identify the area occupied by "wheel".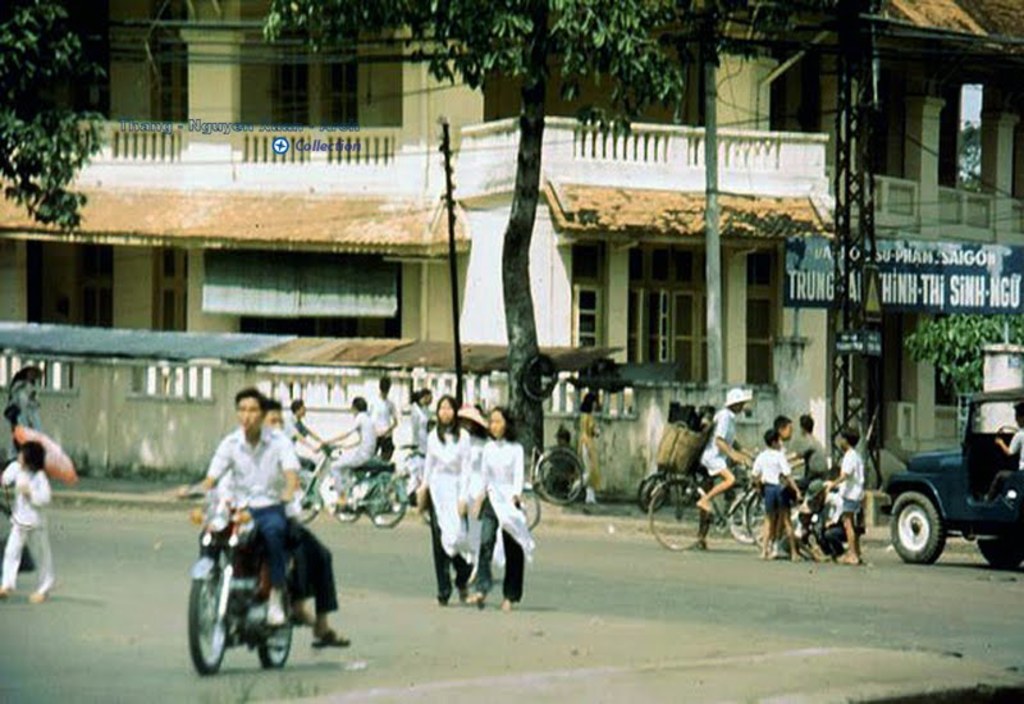
Area: {"left": 253, "top": 584, "right": 293, "bottom": 668}.
